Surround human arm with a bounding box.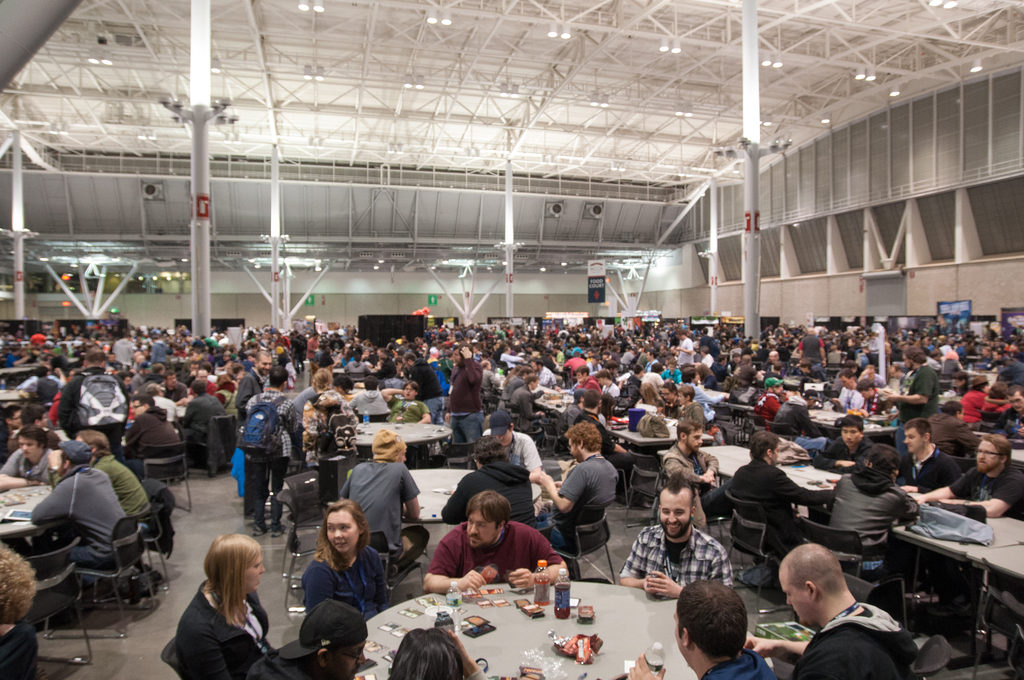
[414,400,431,421].
